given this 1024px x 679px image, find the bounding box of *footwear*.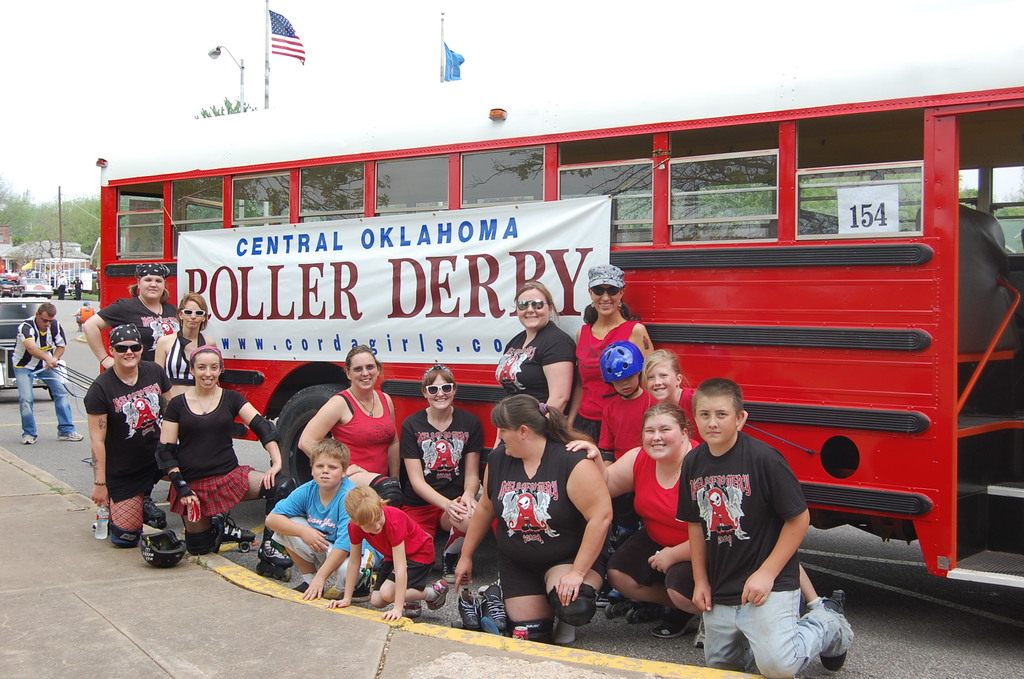
box=[607, 589, 624, 603].
